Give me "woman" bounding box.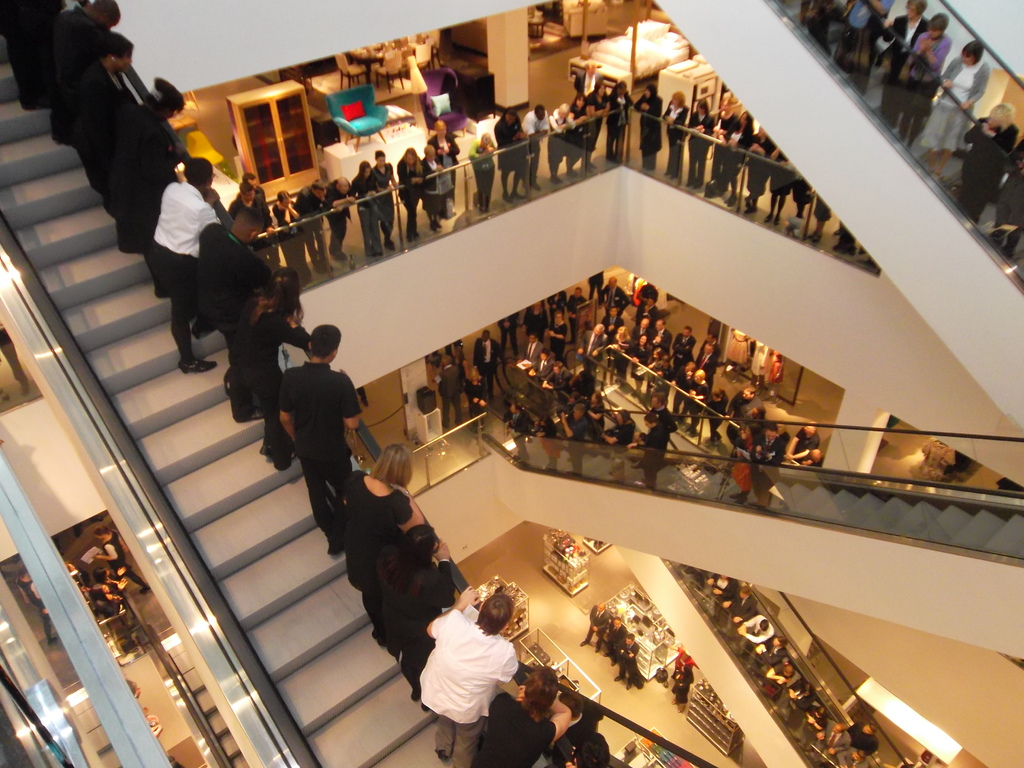
<region>662, 91, 689, 176</region>.
